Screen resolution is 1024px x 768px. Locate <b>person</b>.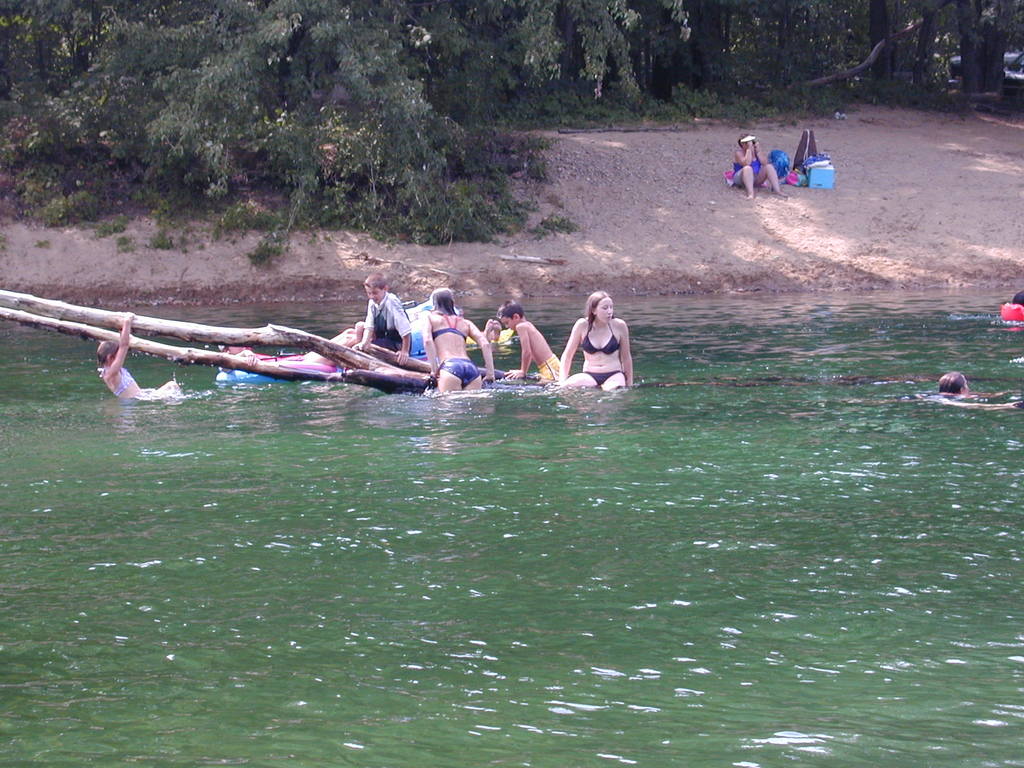
select_region(561, 284, 627, 408).
